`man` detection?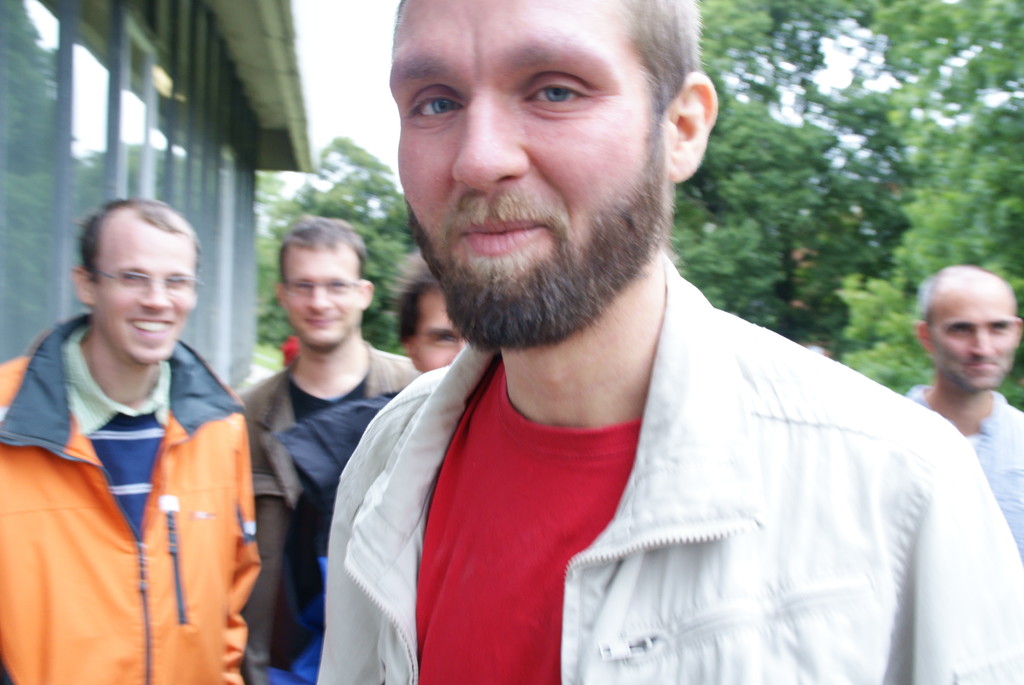
detection(0, 191, 259, 684)
